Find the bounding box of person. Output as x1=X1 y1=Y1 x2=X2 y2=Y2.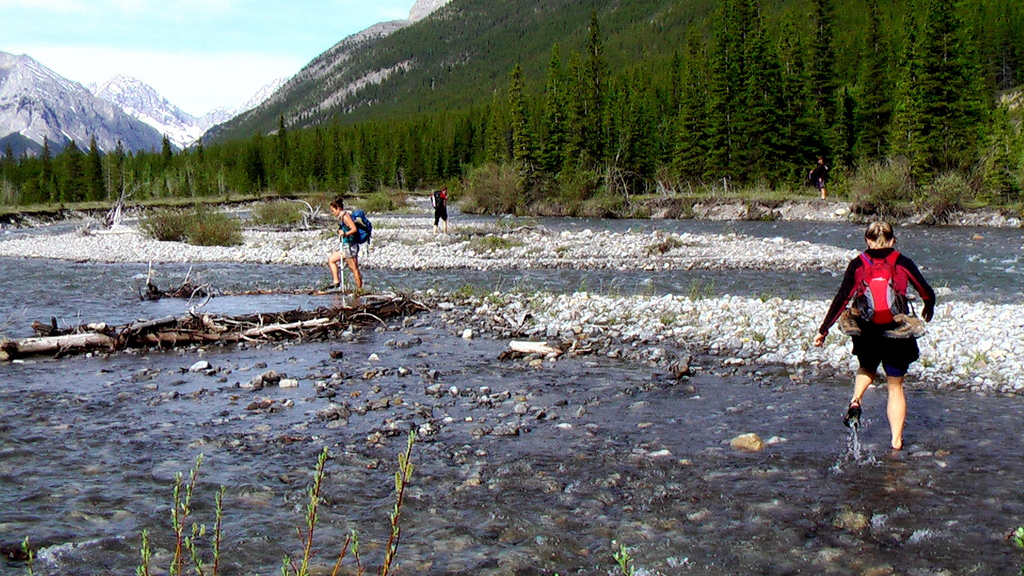
x1=327 y1=199 x2=362 y2=296.
